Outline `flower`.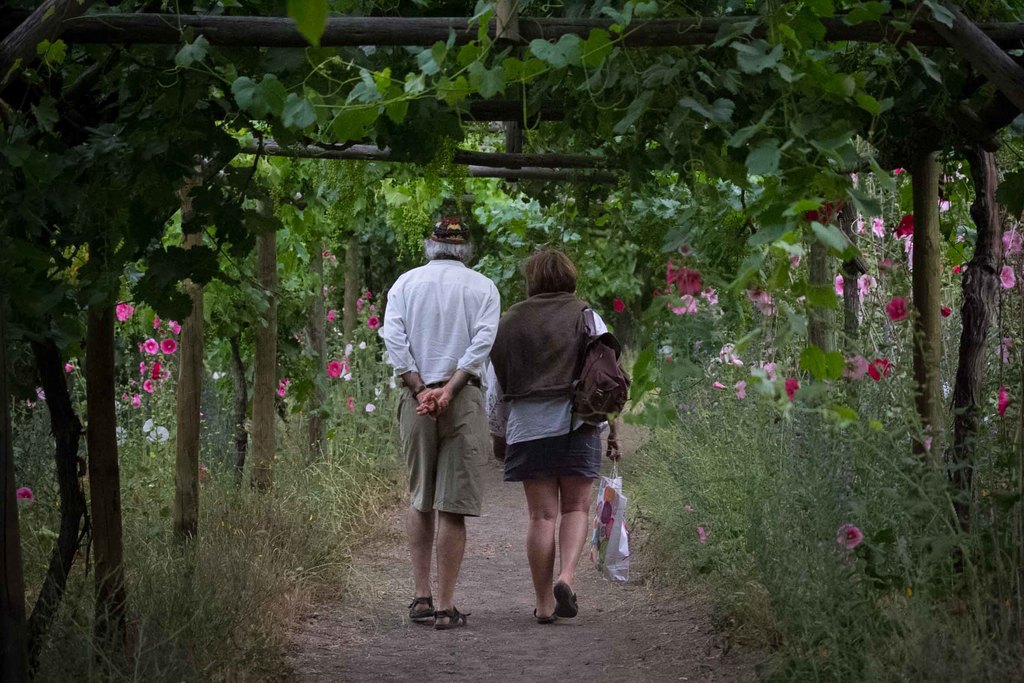
Outline: [left=346, top=395, right=353, bottom=412].
